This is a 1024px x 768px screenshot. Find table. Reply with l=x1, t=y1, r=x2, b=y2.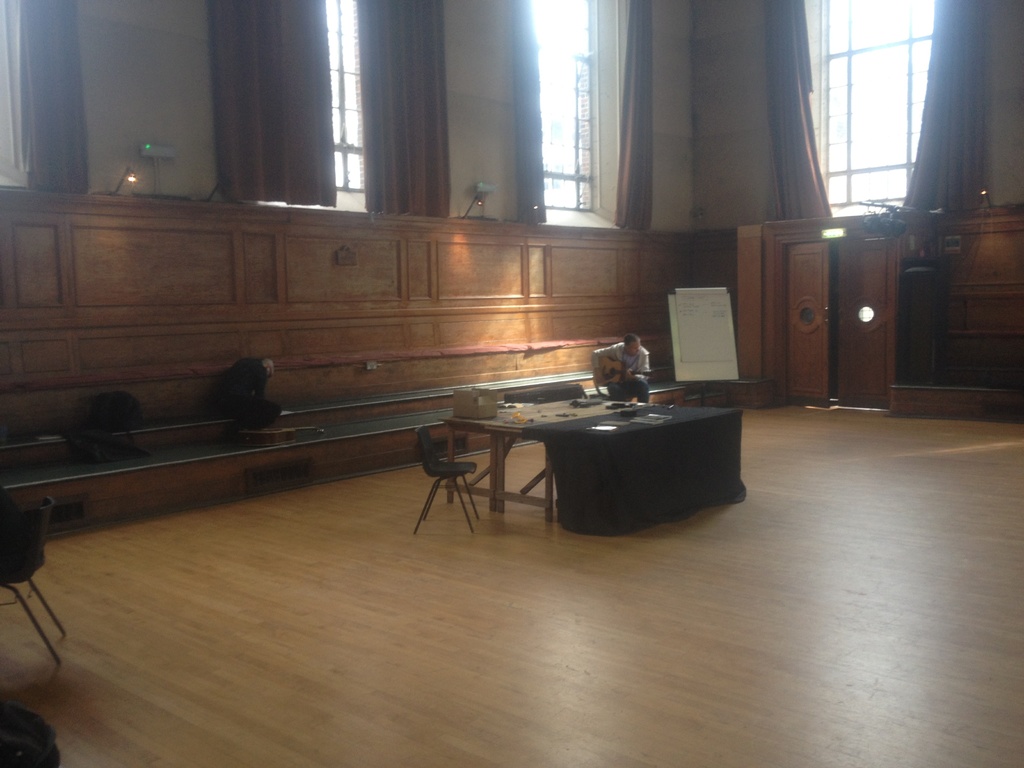
l=438, t=396, r=748, b=523.
